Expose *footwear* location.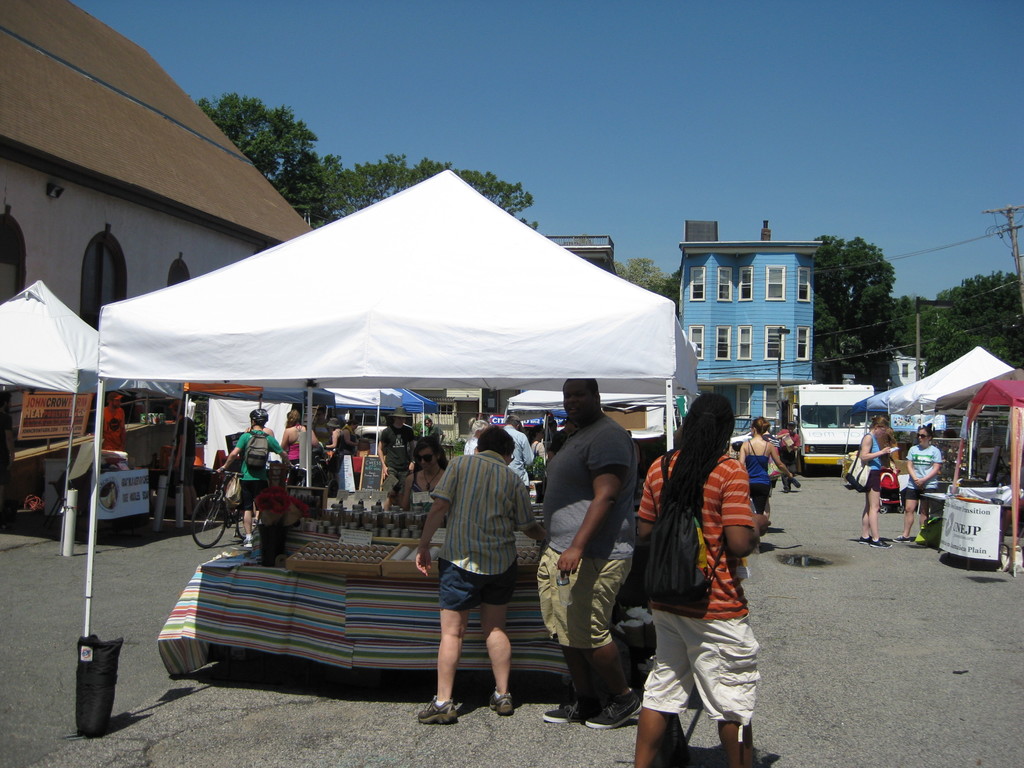
Exposed at 891 534 912 545.
